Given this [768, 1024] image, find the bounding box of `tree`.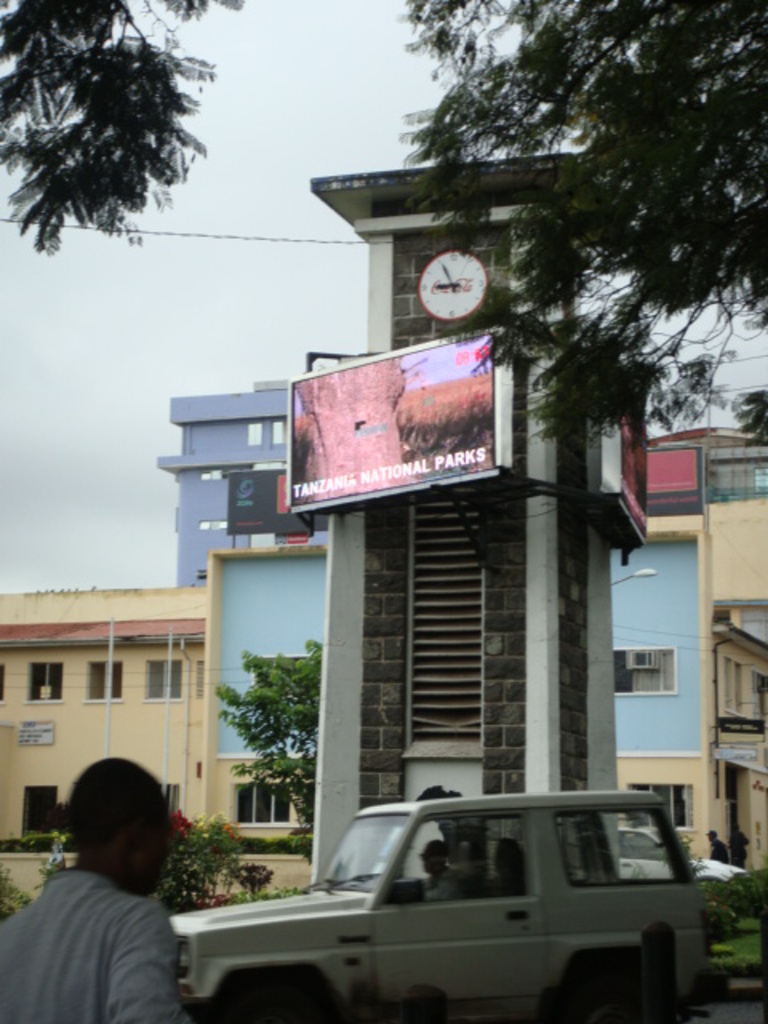
Rect(5, 0, 246, 296).
